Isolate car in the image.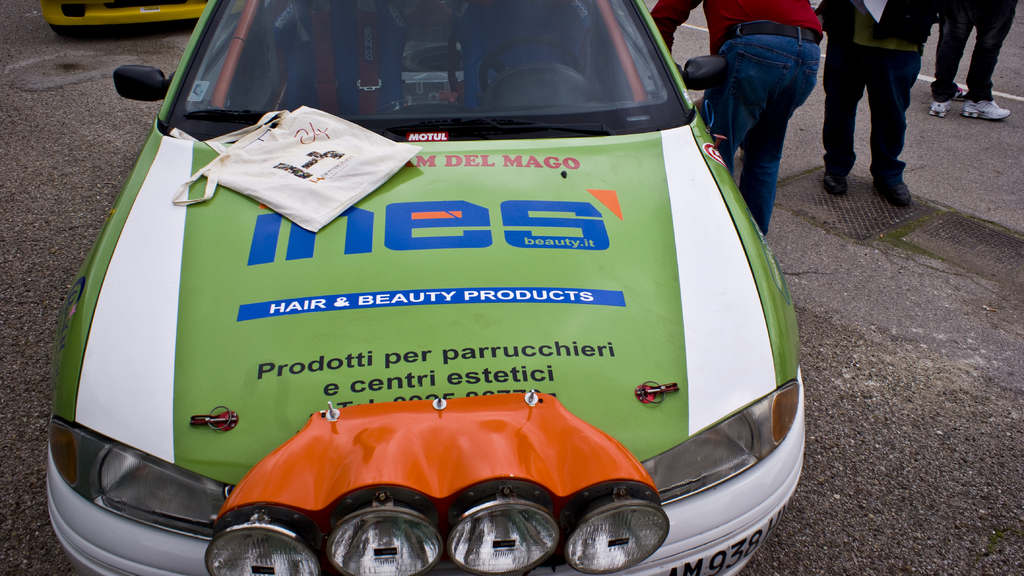
Isolated region: [38, 1, 816, 575].
